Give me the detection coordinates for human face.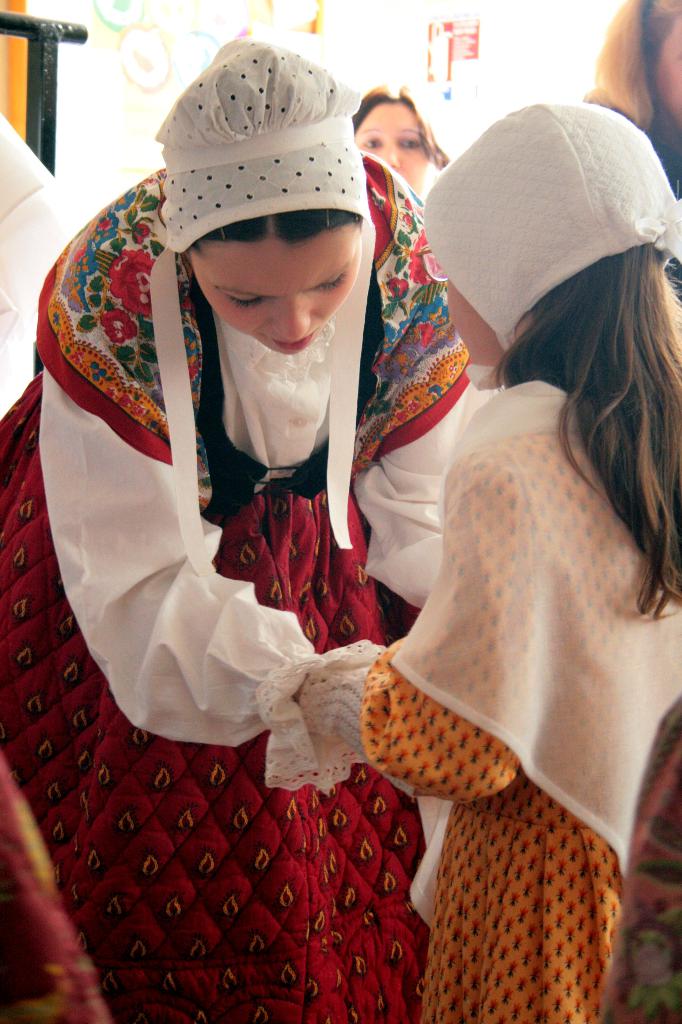
detection(191, 224, 362, 356).
